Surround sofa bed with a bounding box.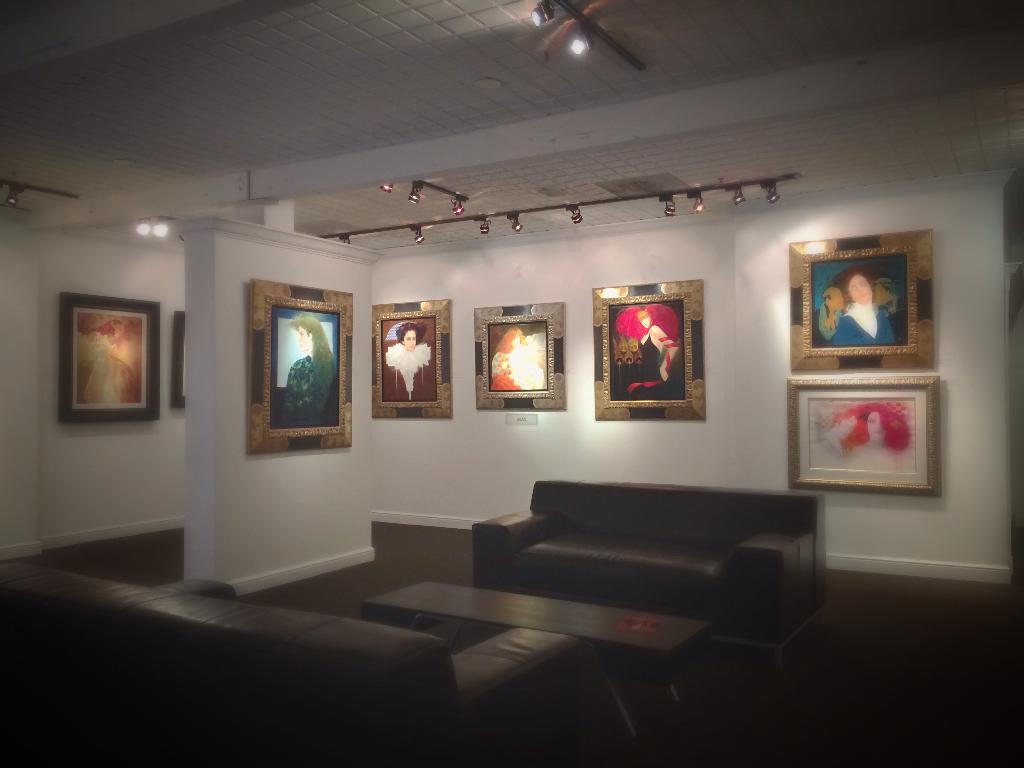
rect(3, 561, 573, 767).
